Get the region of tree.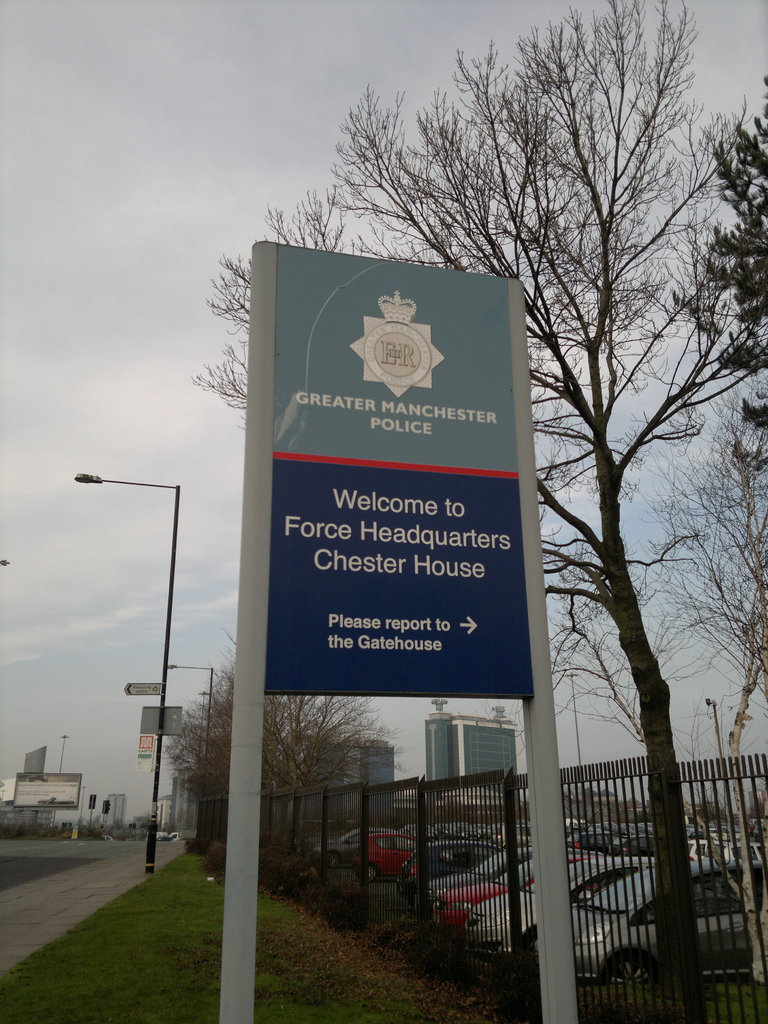
box=[669, 94, 767, 468].
